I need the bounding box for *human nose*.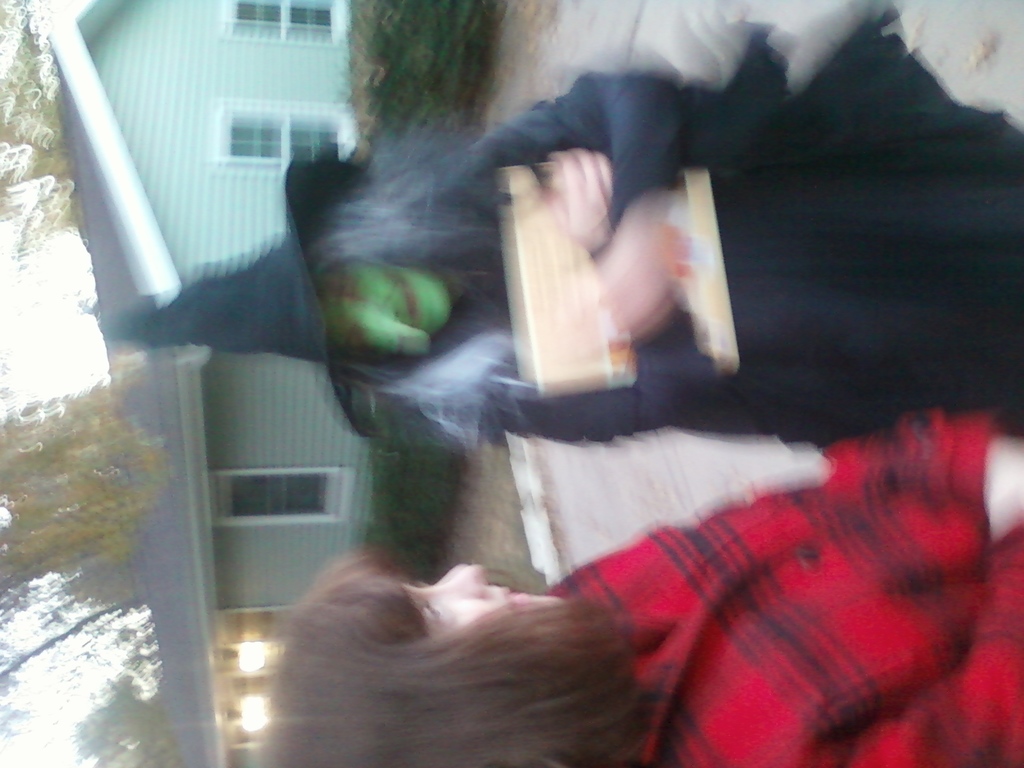
Here it is: BBox(429, 563, 486, 602).
